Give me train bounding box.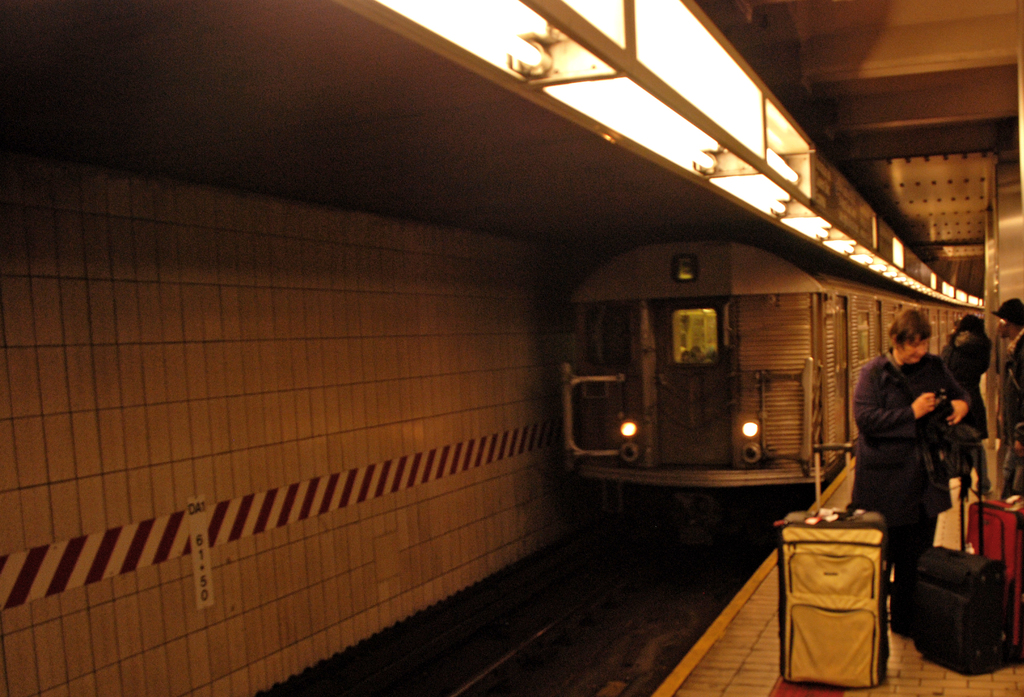
crop(557, 244, 991, 528).
